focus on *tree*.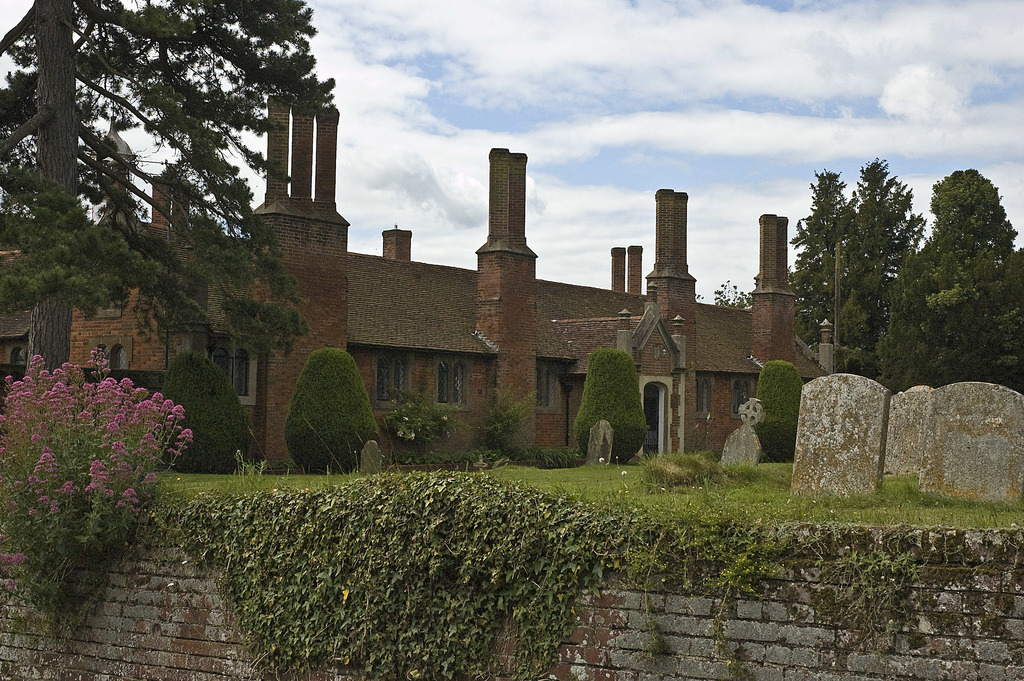
Focused at [750, 357, 803, 466].
